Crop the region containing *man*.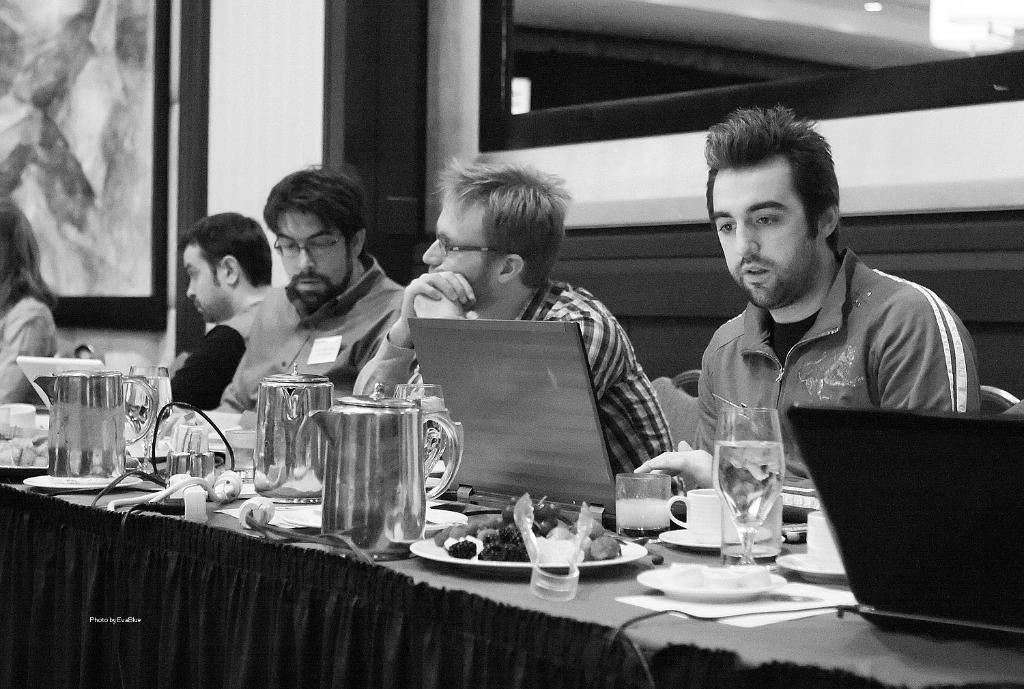
Crop region: box=[161, 214, 281, 413].
